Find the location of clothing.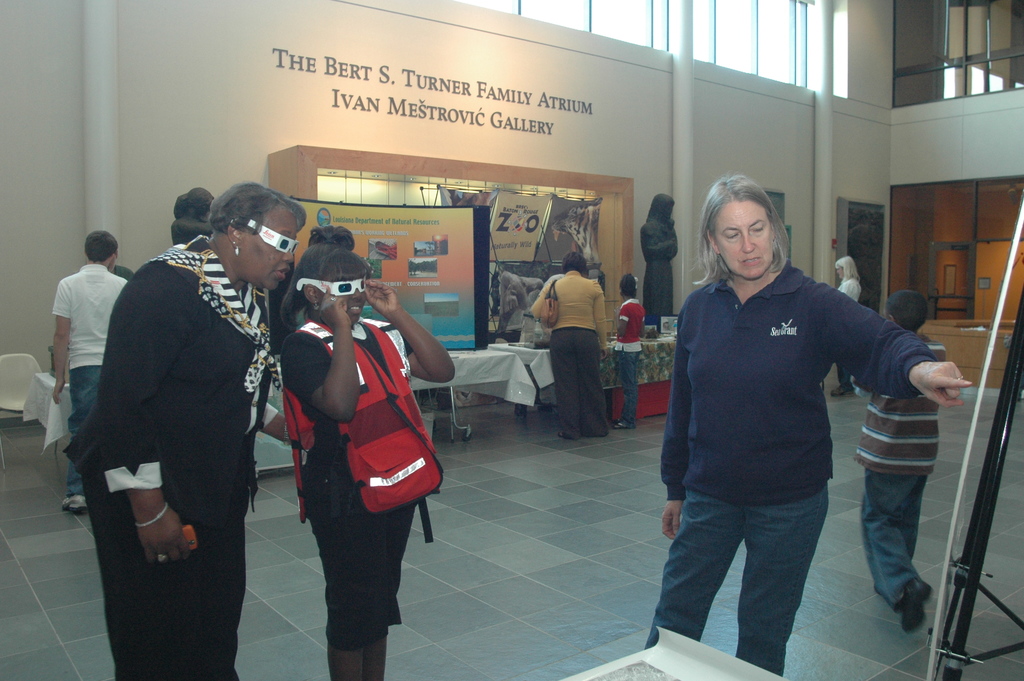
Location: box(282, 320, 420, 654).
